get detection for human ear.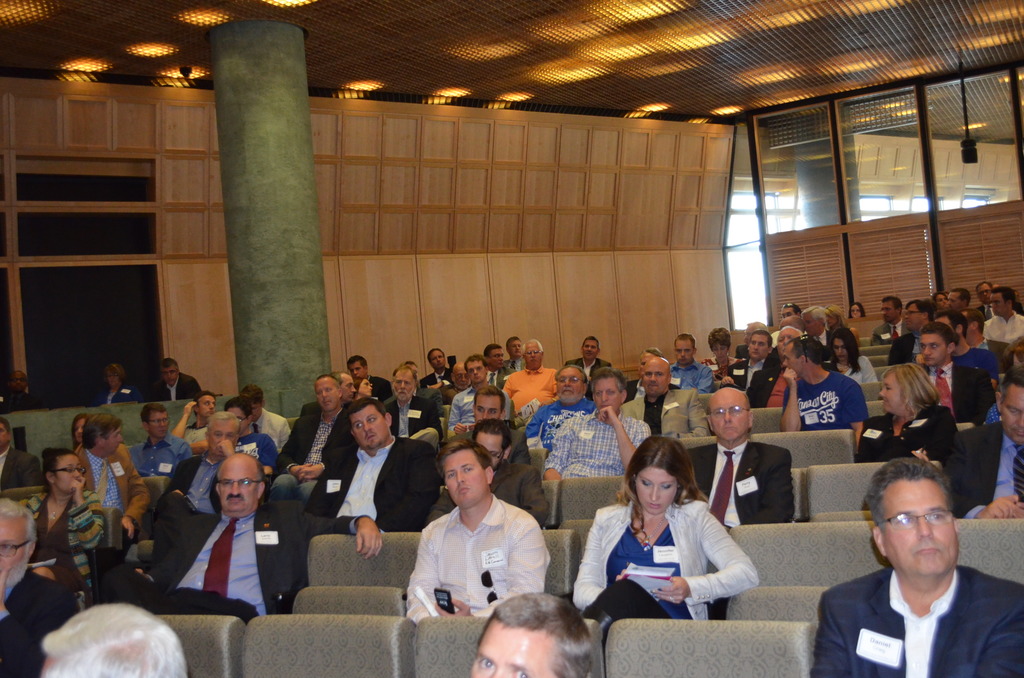
Detection: <region>349, 430, 355, 440</region>.
